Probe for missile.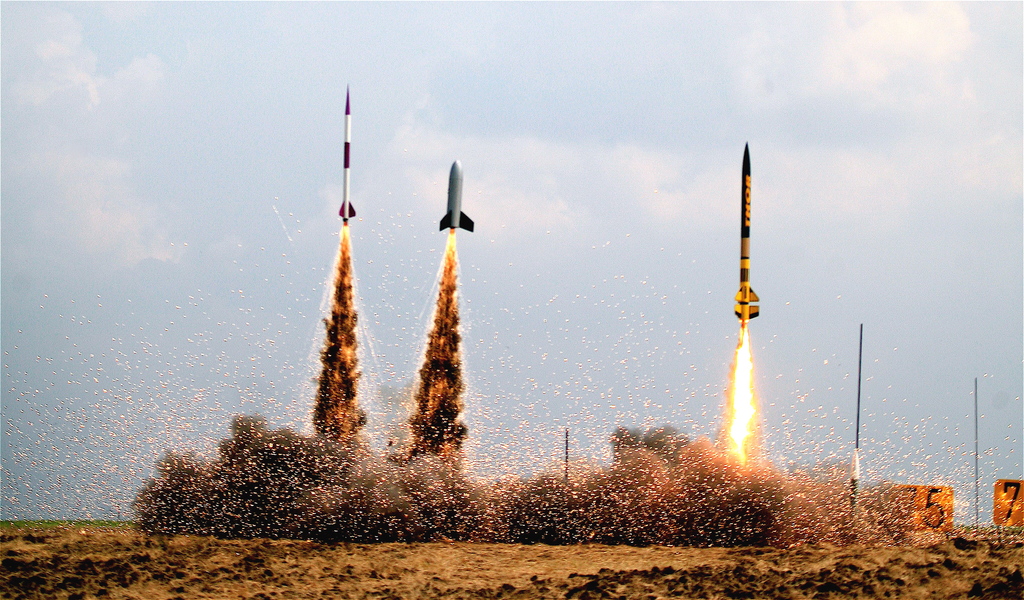
Probe result: detection(337, 81, 374, 228).
